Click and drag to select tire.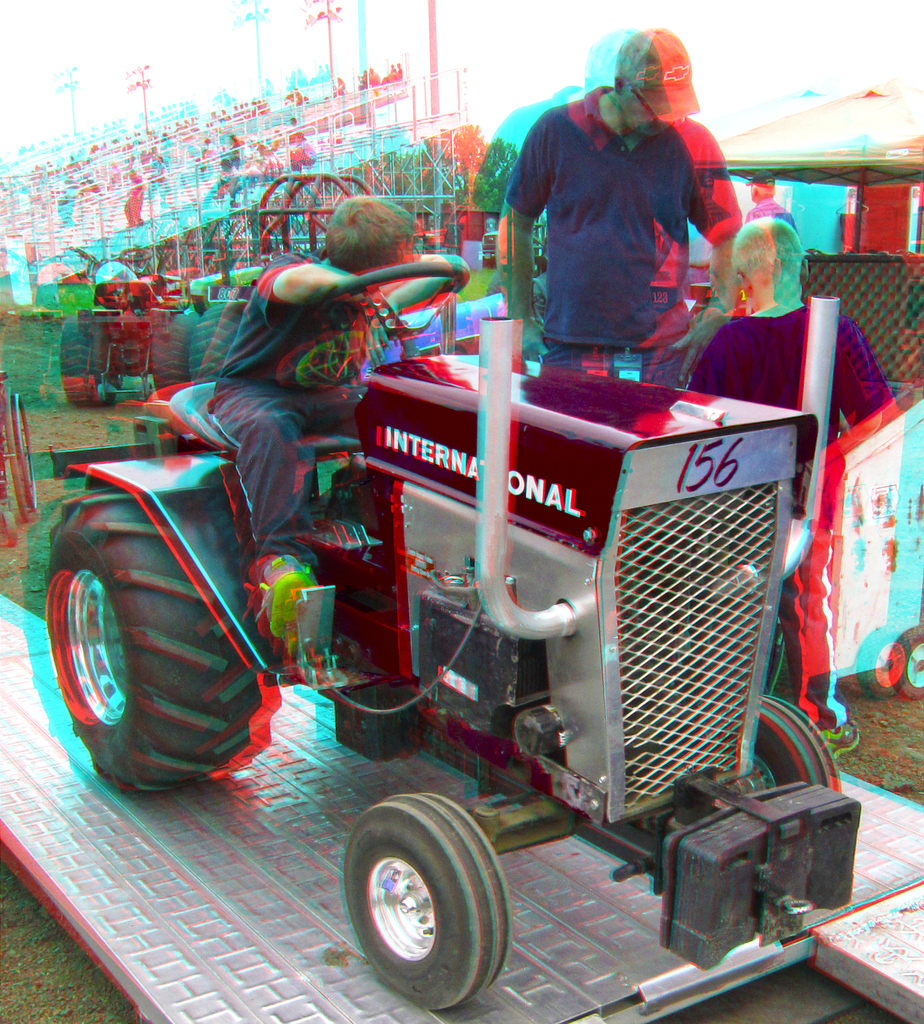
Selection: [44,482,265,792].
